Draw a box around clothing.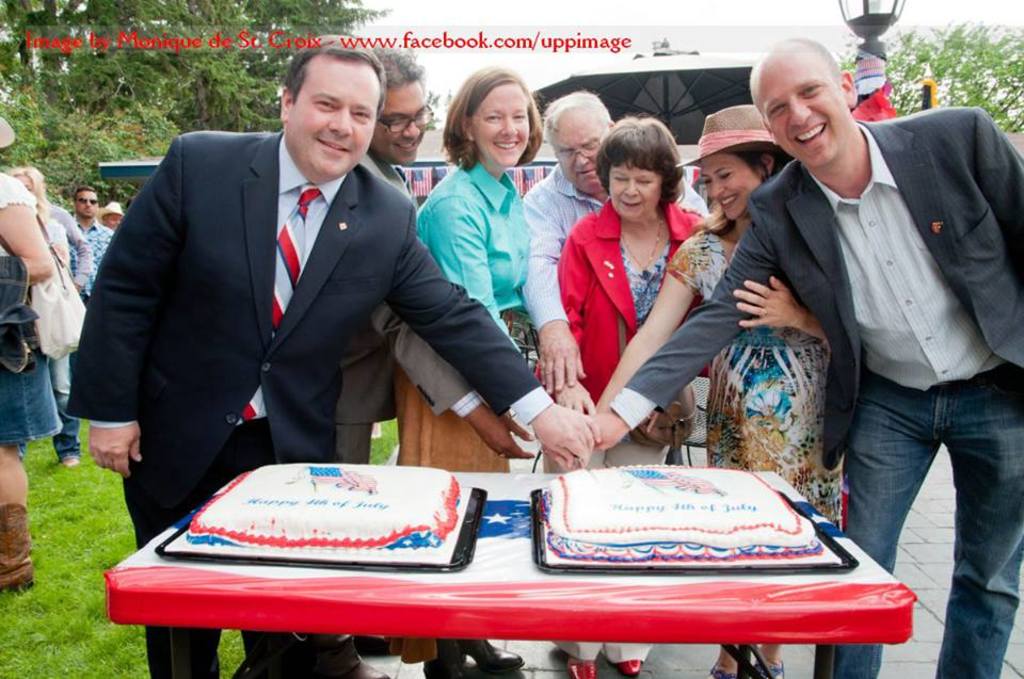
<bbox>43, 194, 84, 460</bbox>.
